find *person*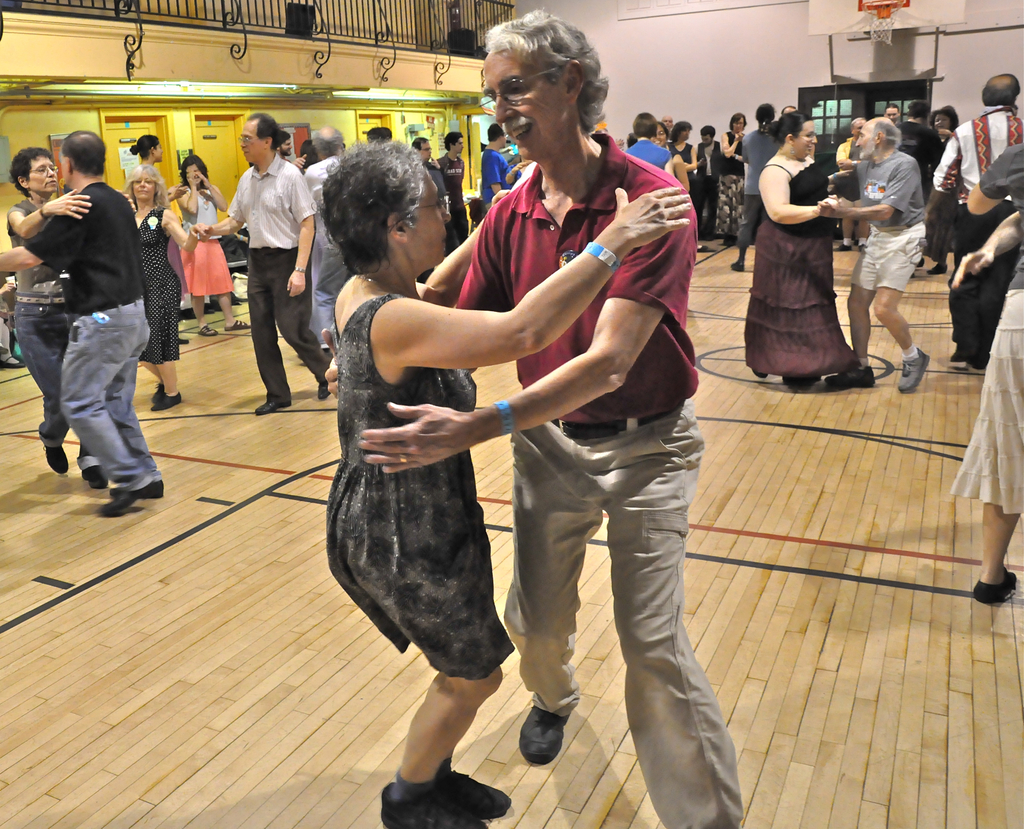
<box>7,149,139,491</box>
